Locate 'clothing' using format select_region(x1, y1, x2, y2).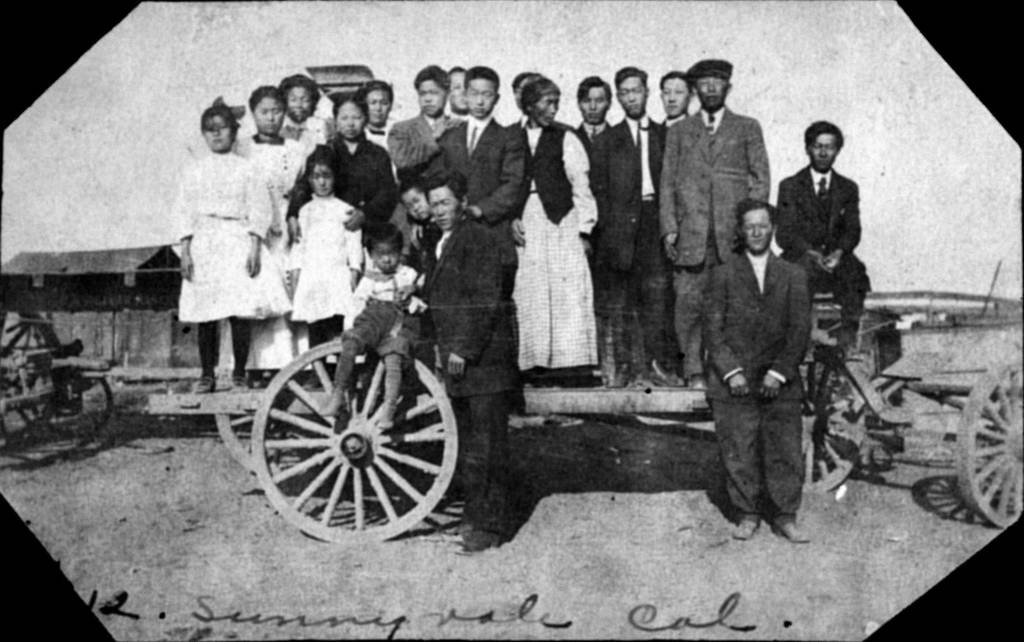
select_region(434, 116, 524, 223).
